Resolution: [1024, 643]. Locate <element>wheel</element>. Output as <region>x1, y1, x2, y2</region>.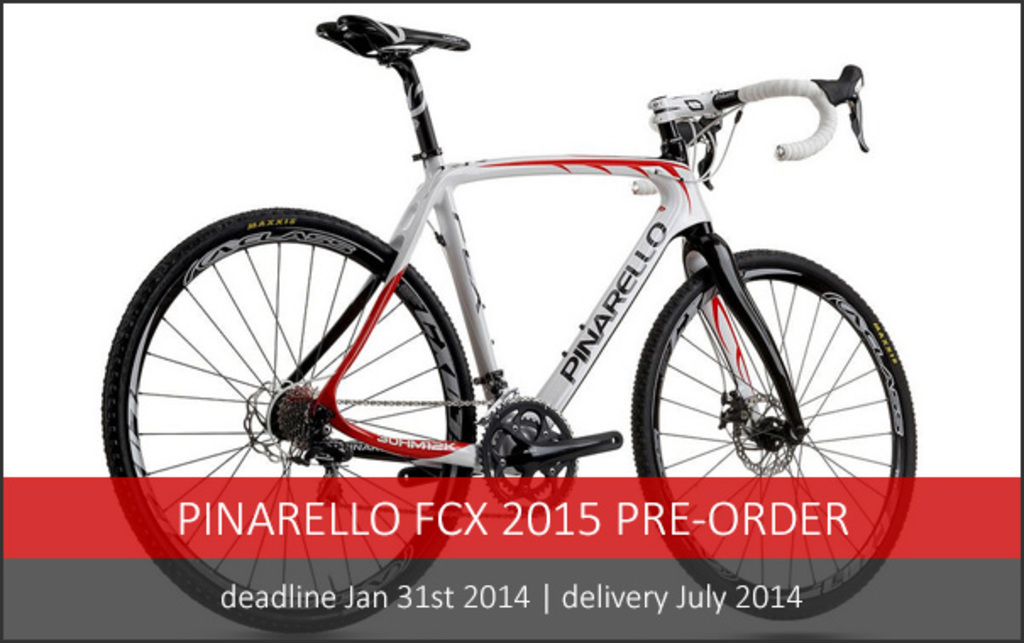
<region>626, 237, 890, 587</region>.
